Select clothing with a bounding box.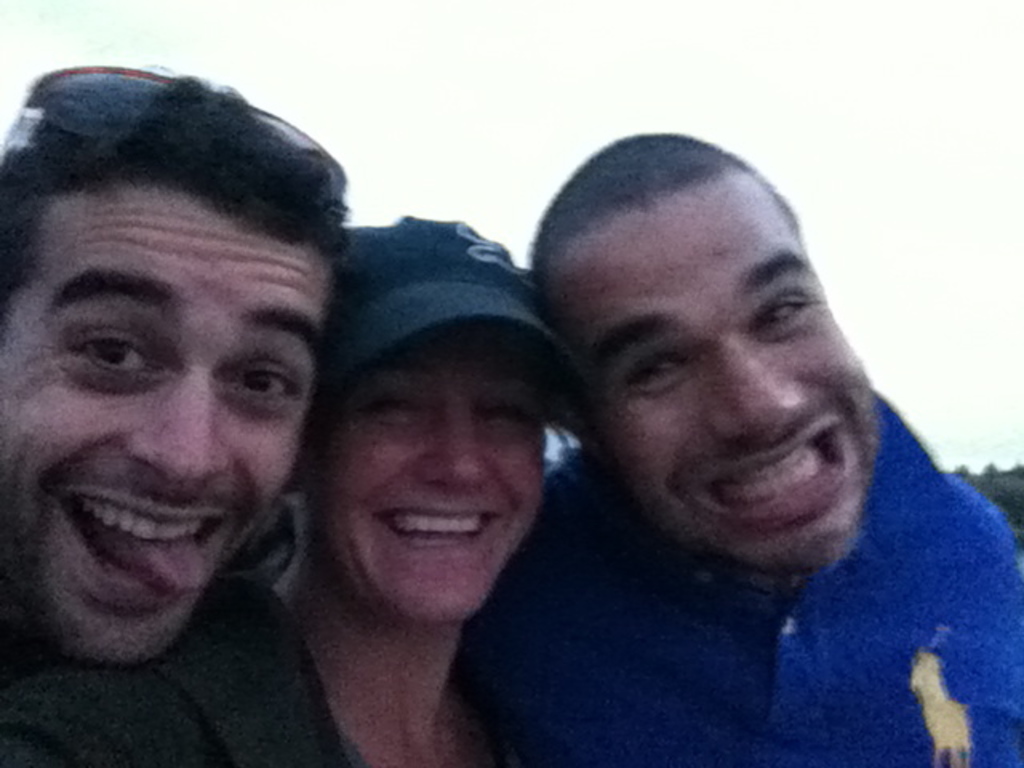
select_region(454, 390, 1023, 767).
